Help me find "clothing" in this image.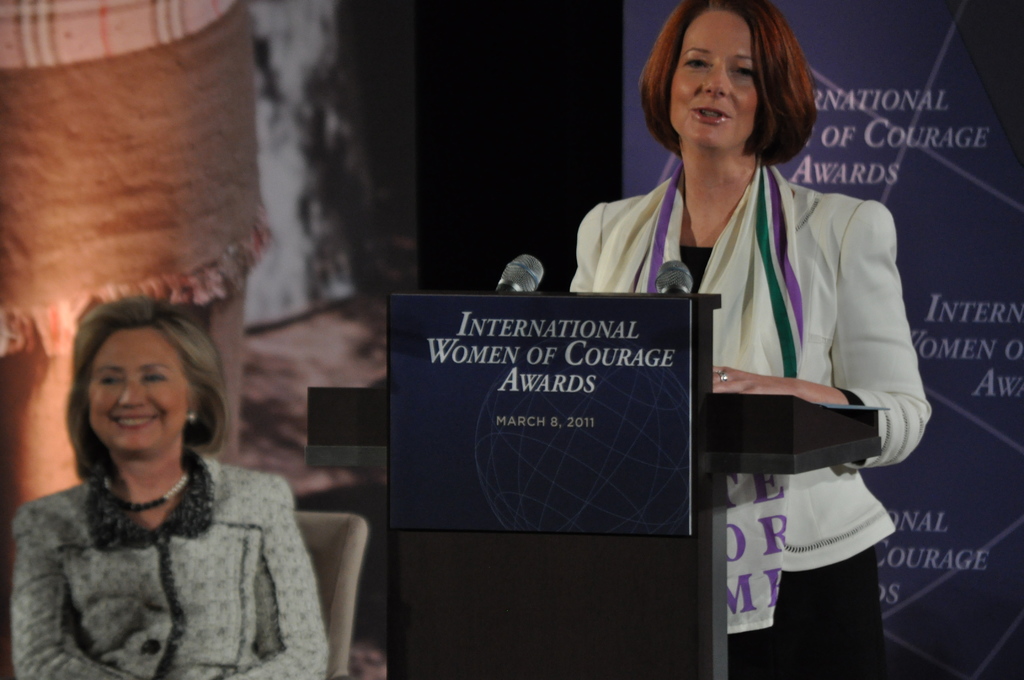
Found it: rect(10, 462, 326, 679).
